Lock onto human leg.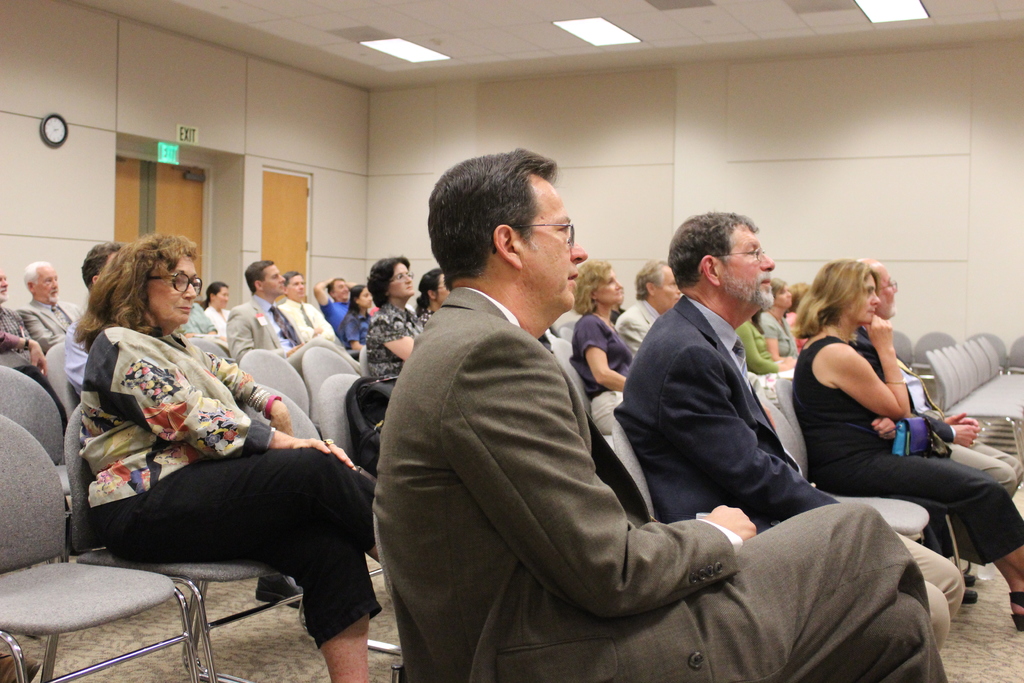
Locked: <region>673, 504, 925, 682</region>.
